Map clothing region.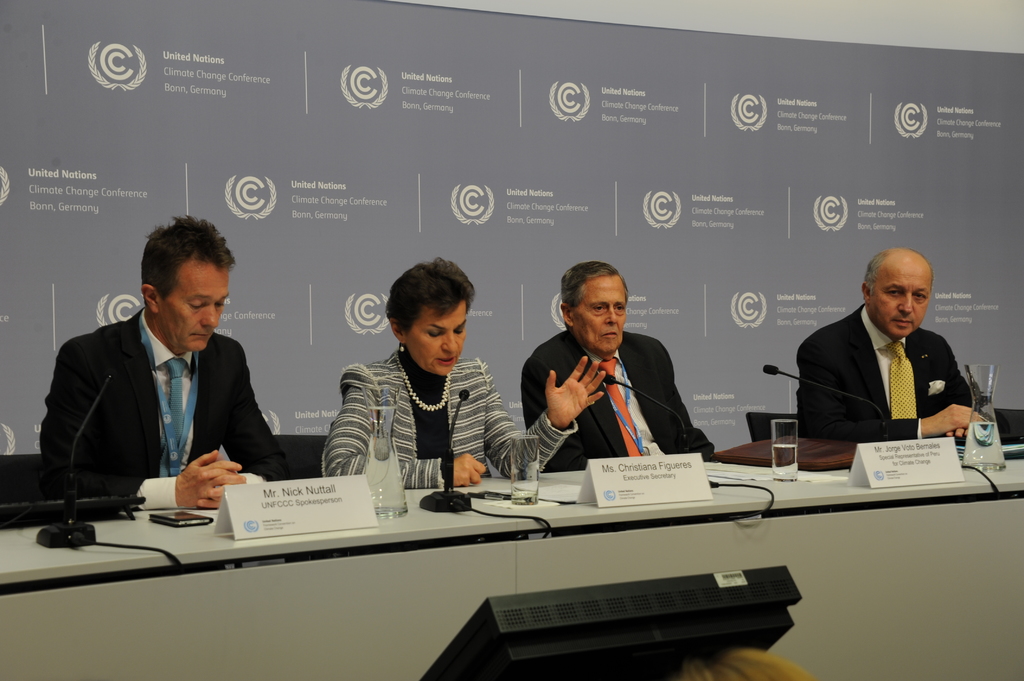
Mapped to region(514, 320, 717, 471).
